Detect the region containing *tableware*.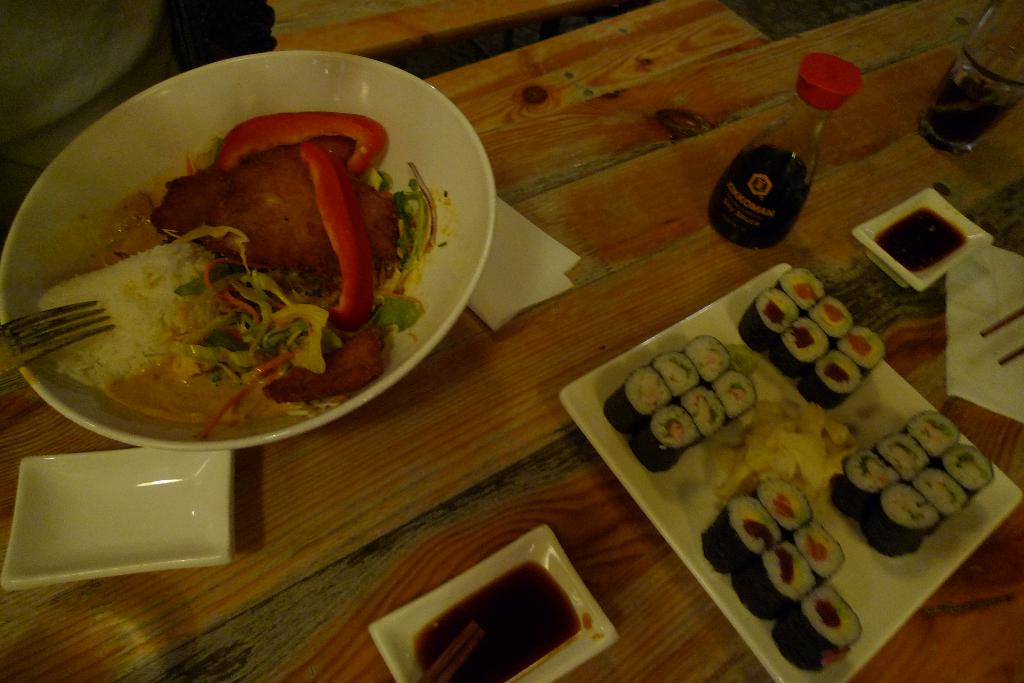
[x1=850, y1=185, x2=988, y2=290].
